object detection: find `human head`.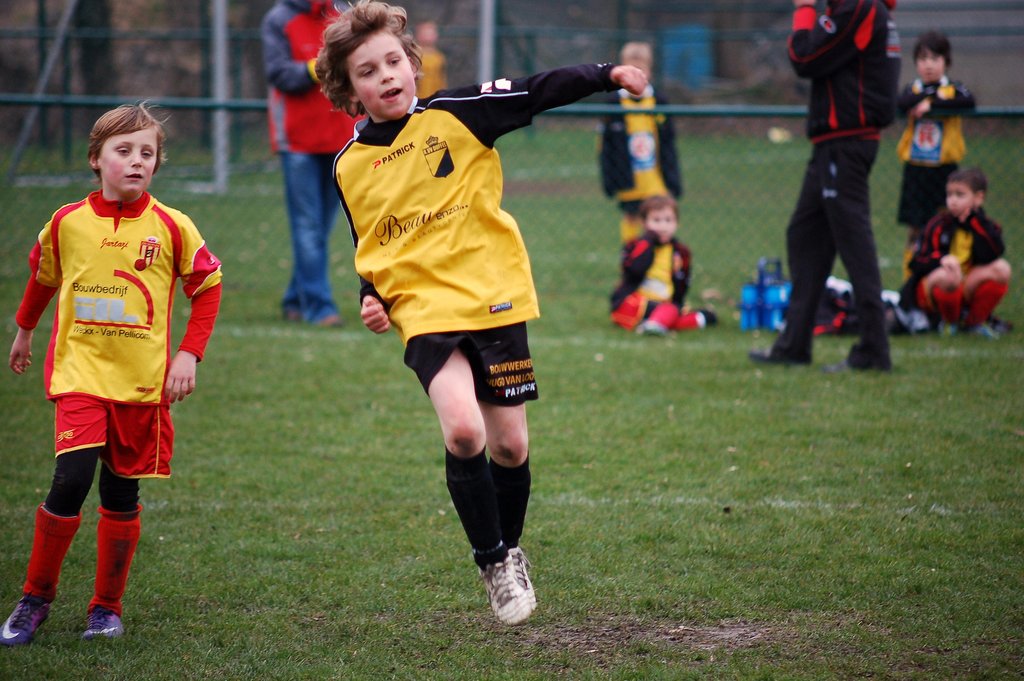
<region>943, 167, 989, 213</region>.
